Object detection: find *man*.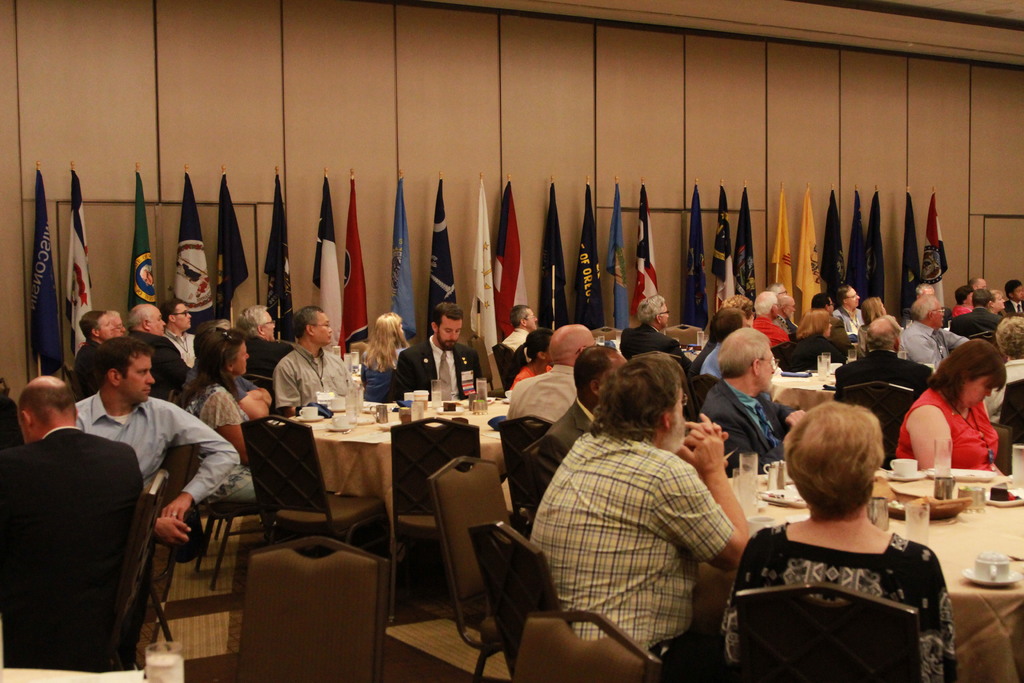
102,306,127,341.
